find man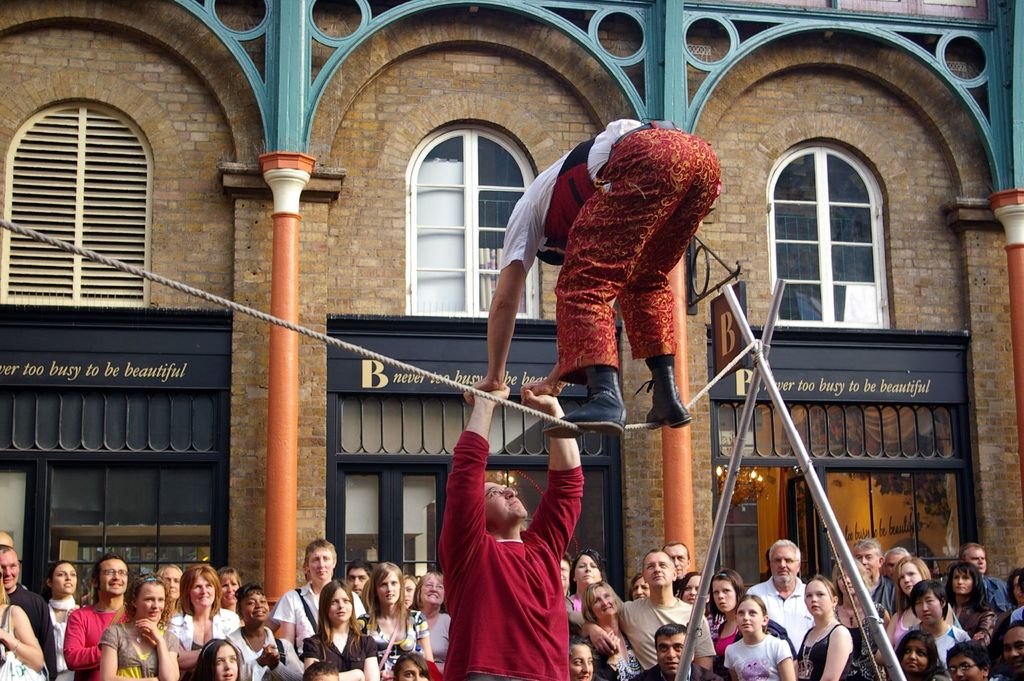
BBox(566, 545, 717, 678)
